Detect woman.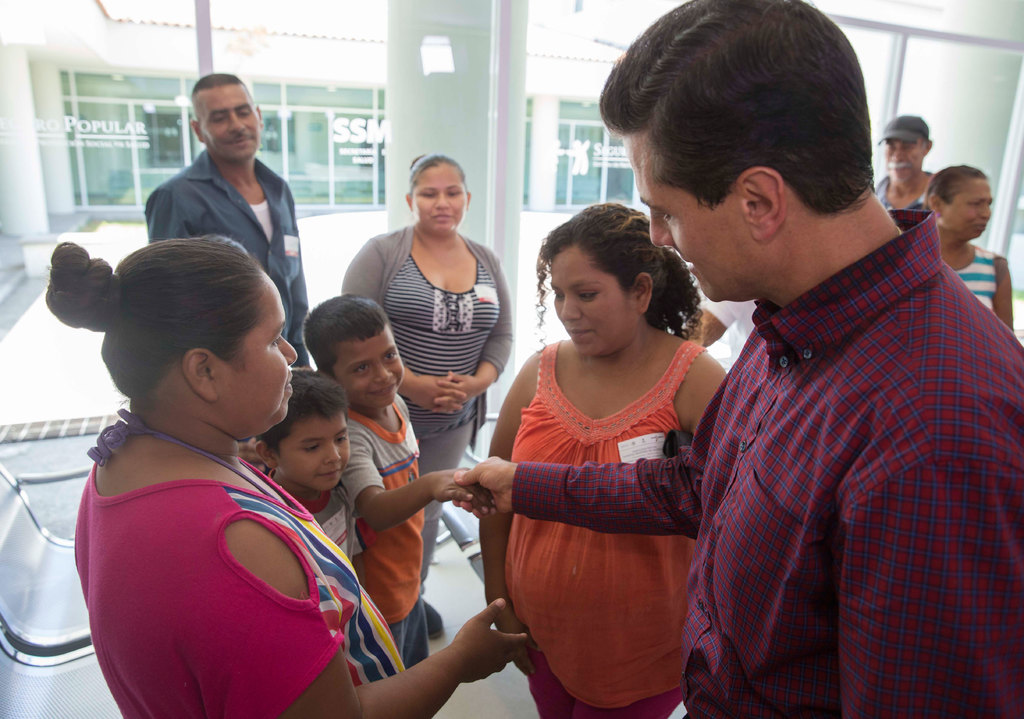
Detected at x1=330, y1=150, x2=515, y2=644.
